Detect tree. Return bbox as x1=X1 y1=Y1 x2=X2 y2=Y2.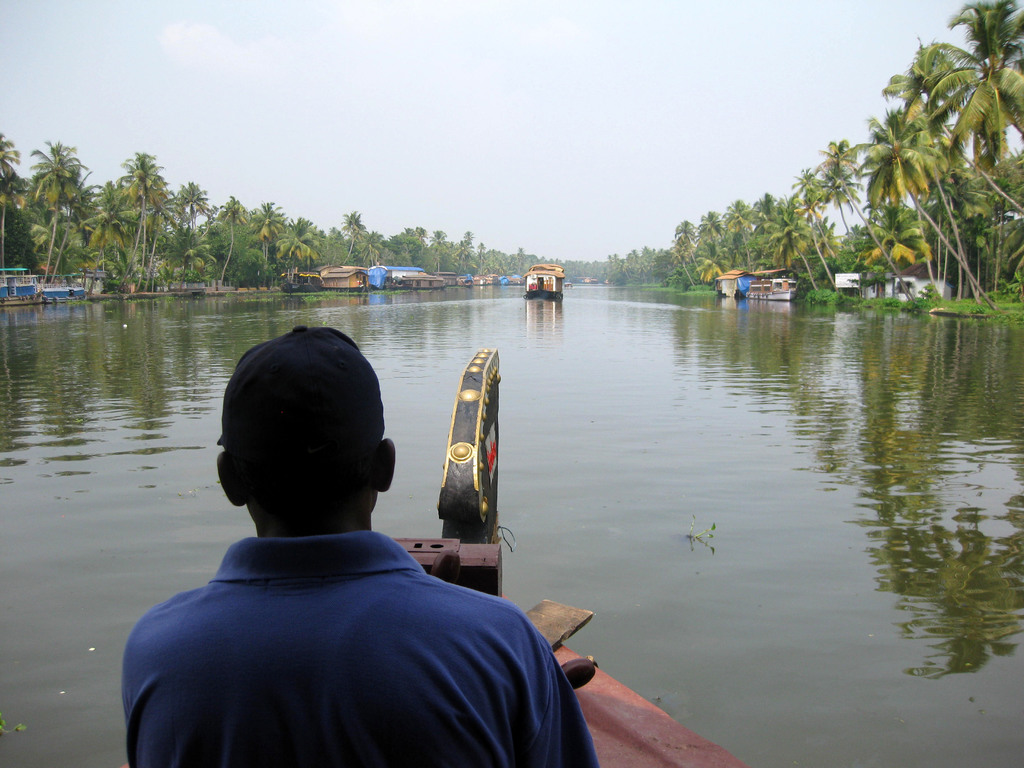
x1=83 y1=172 x2=136 y2=276.
